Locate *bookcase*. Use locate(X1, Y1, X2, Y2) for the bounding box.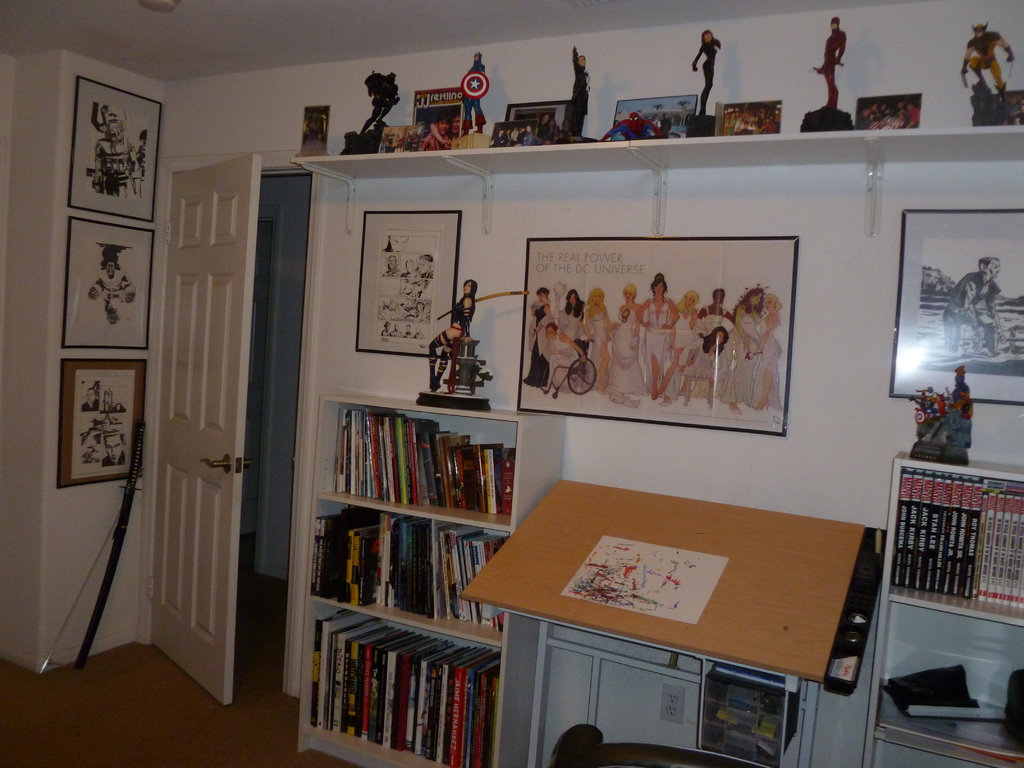
locate(860, 446, 1023, 767).
